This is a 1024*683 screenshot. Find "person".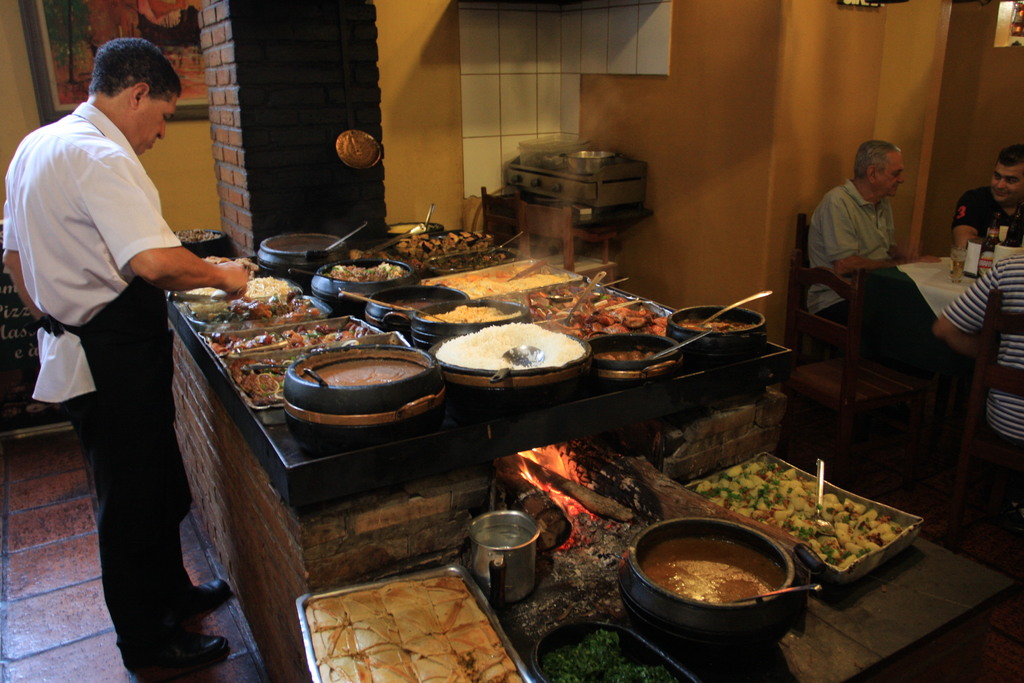
Bounding box: [x1=31, y1=32, x2=227, y2=652].
